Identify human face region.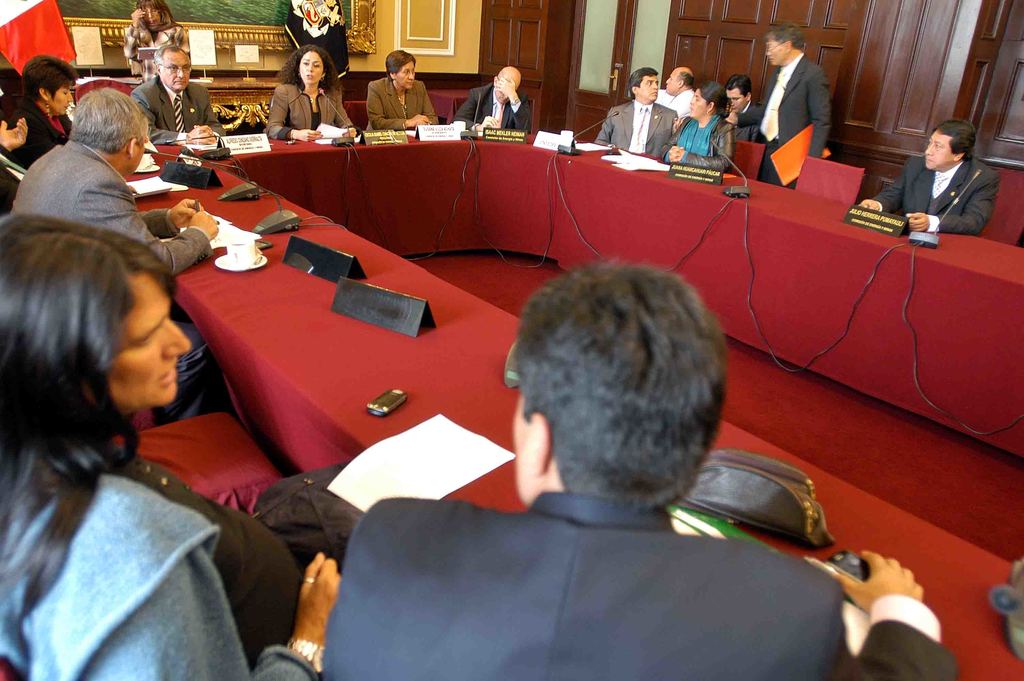
Region: bbox=[691, 87, 707, 119].
